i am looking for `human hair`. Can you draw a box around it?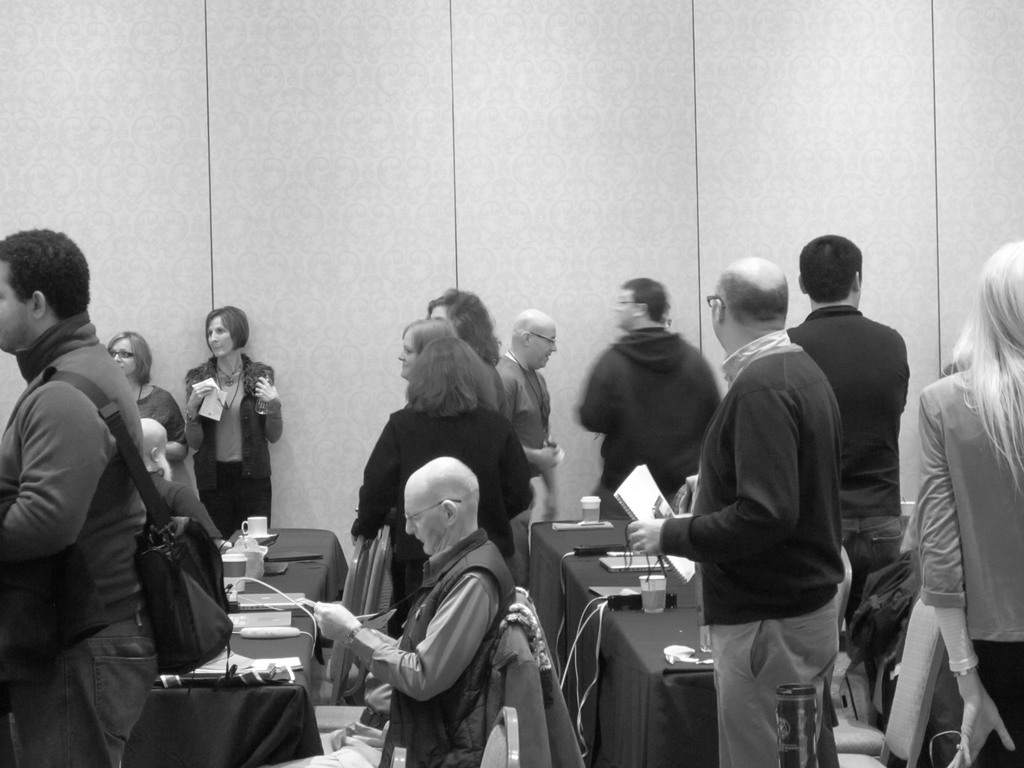
Sure, the bounding box is 620/276/671/321.
